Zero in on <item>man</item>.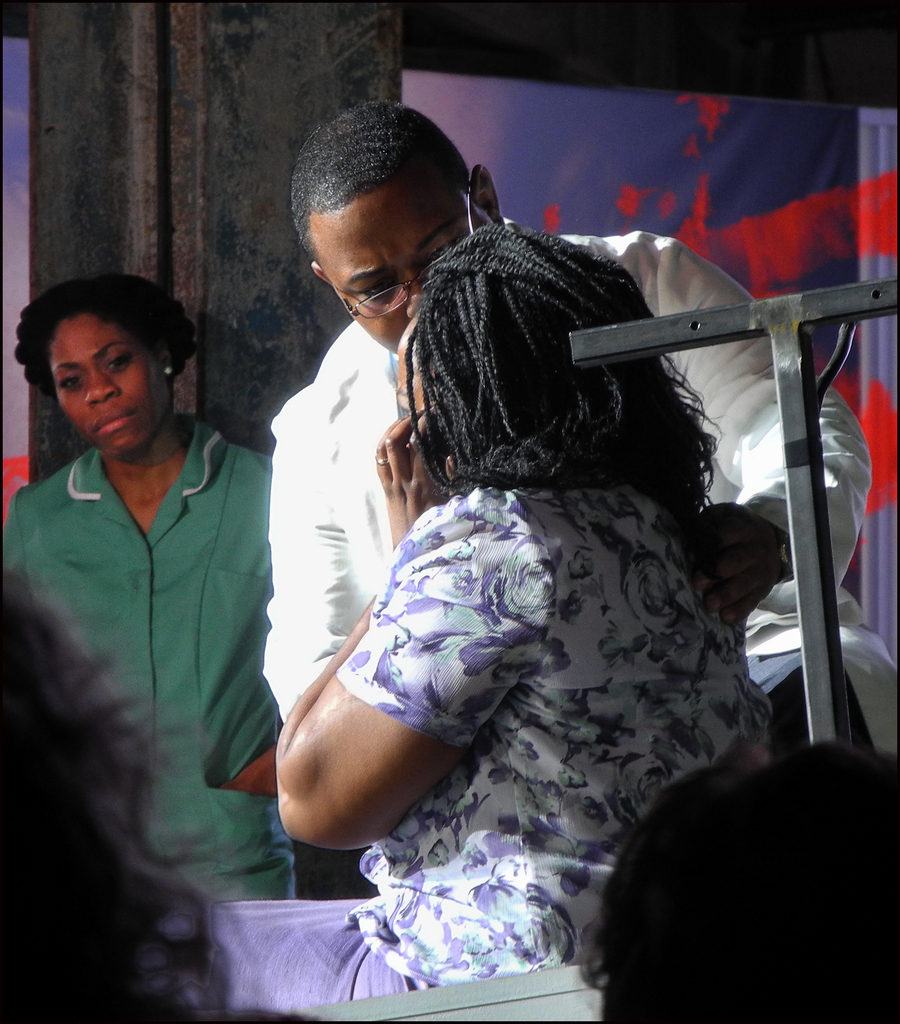
Zeroed in: x1=196 y1=116 x2=842 y2=976.
